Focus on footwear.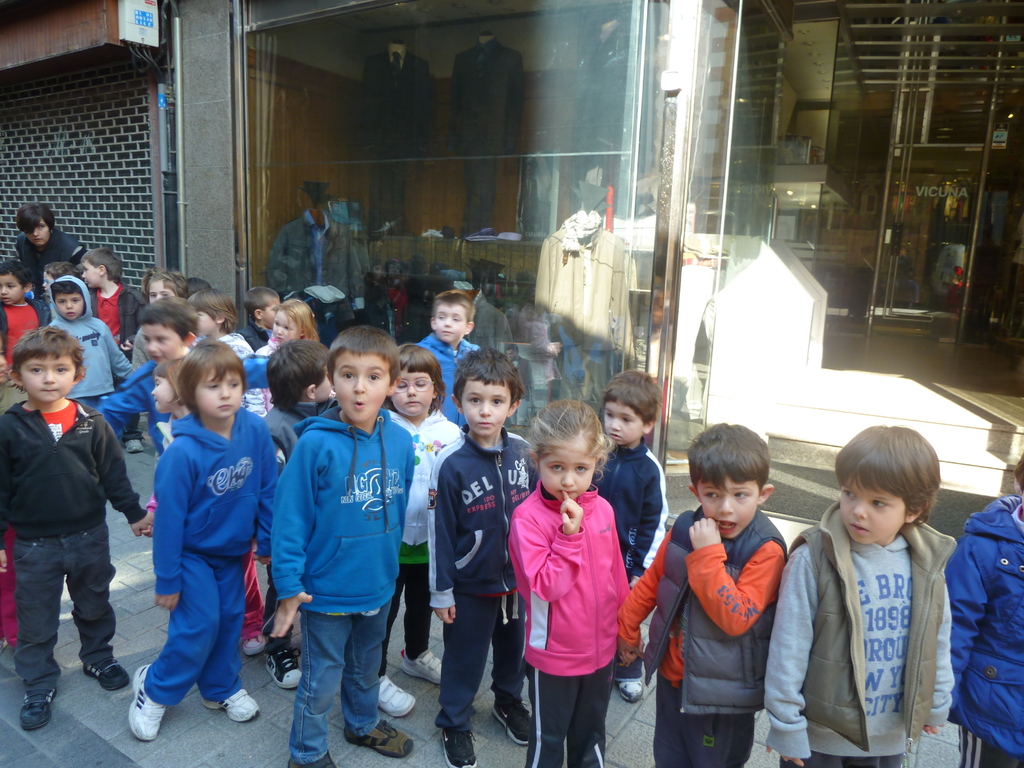
Focused at l=131, t=665, r=169, b=739.
